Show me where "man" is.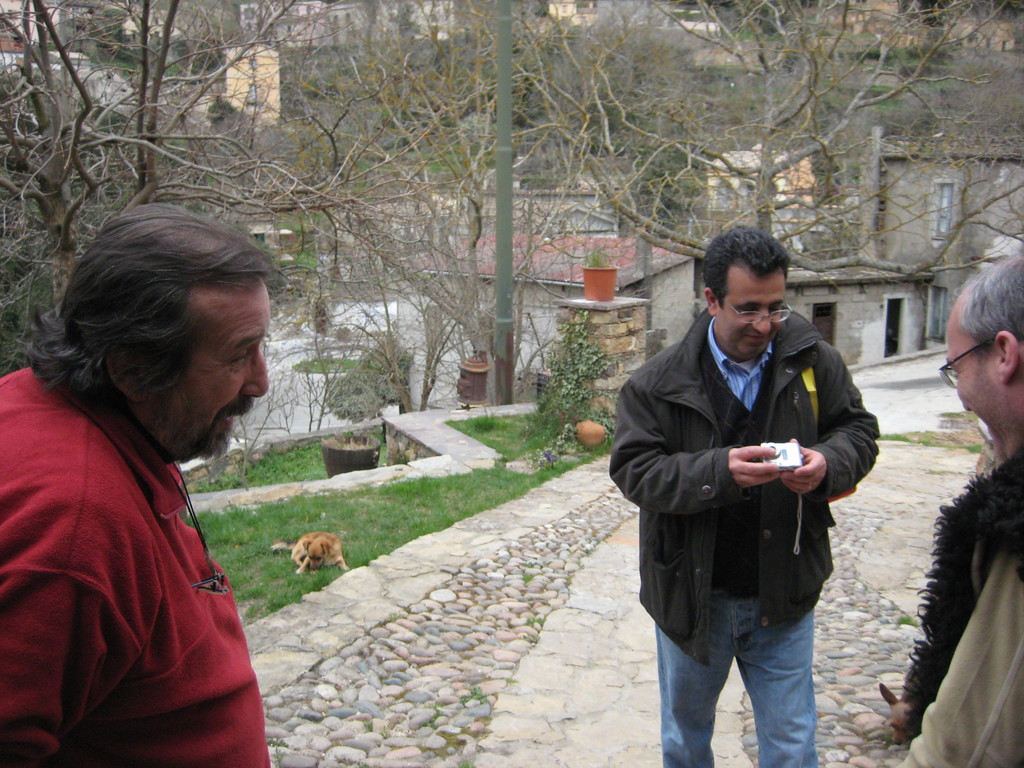
"man" is at (left=882, top=241, right=1023, bottom=767).
